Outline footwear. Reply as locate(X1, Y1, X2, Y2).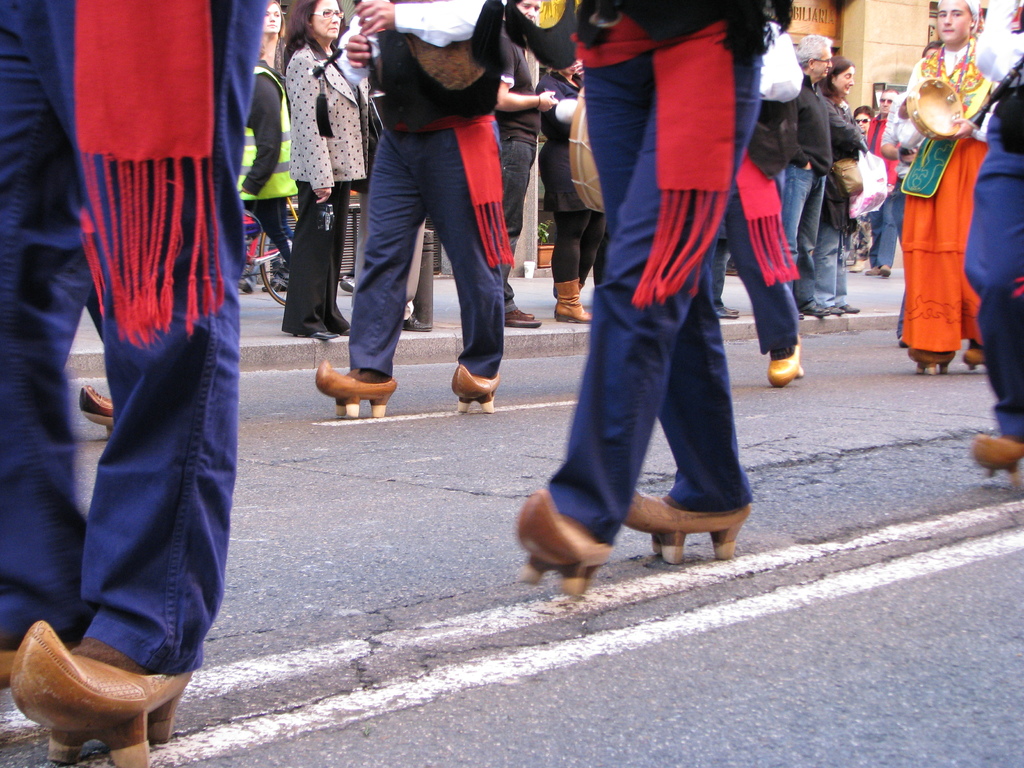
locate(849, 257, 863, 270).
